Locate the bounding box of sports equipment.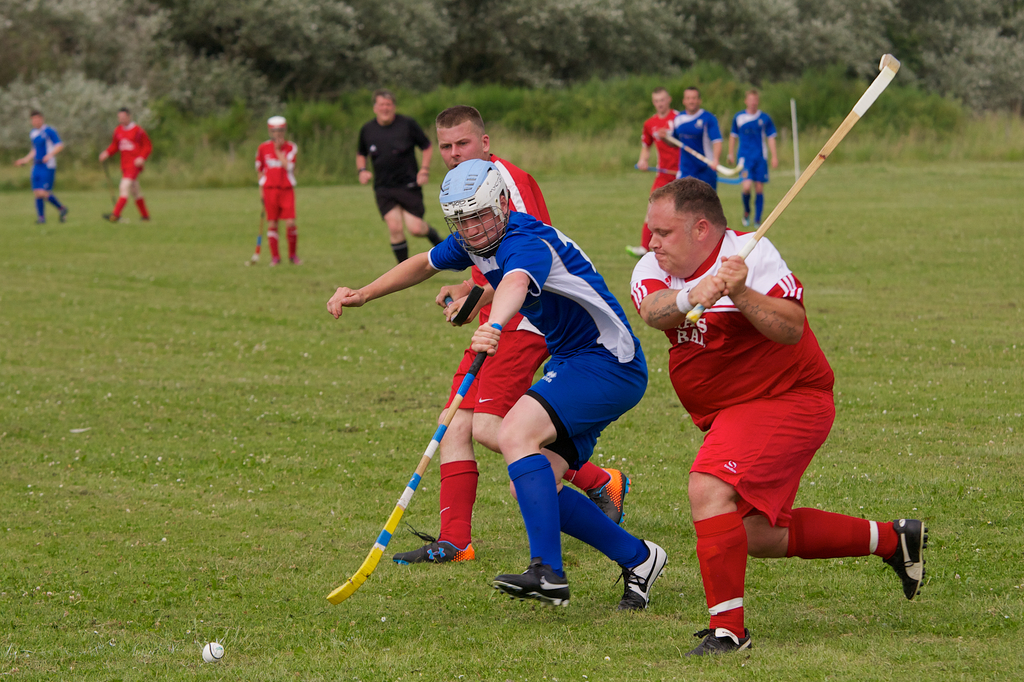
Bounding box: region(246, 208, 266, 264).
